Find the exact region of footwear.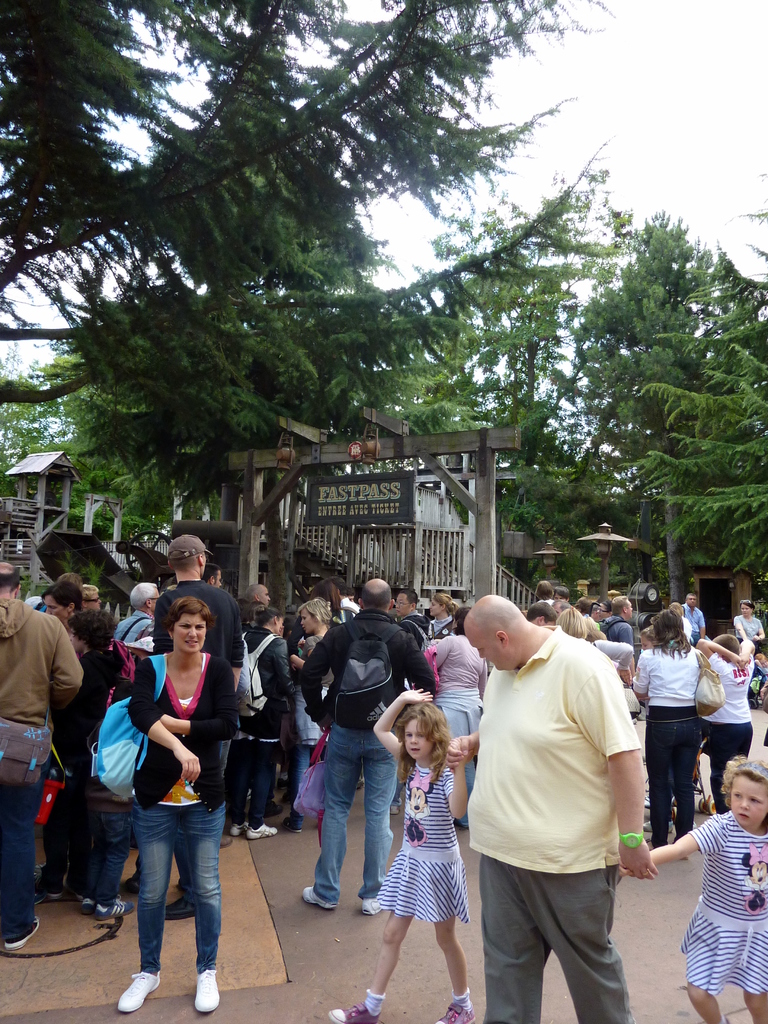
Exact region: bbox=(79, 895, 93, 915).
